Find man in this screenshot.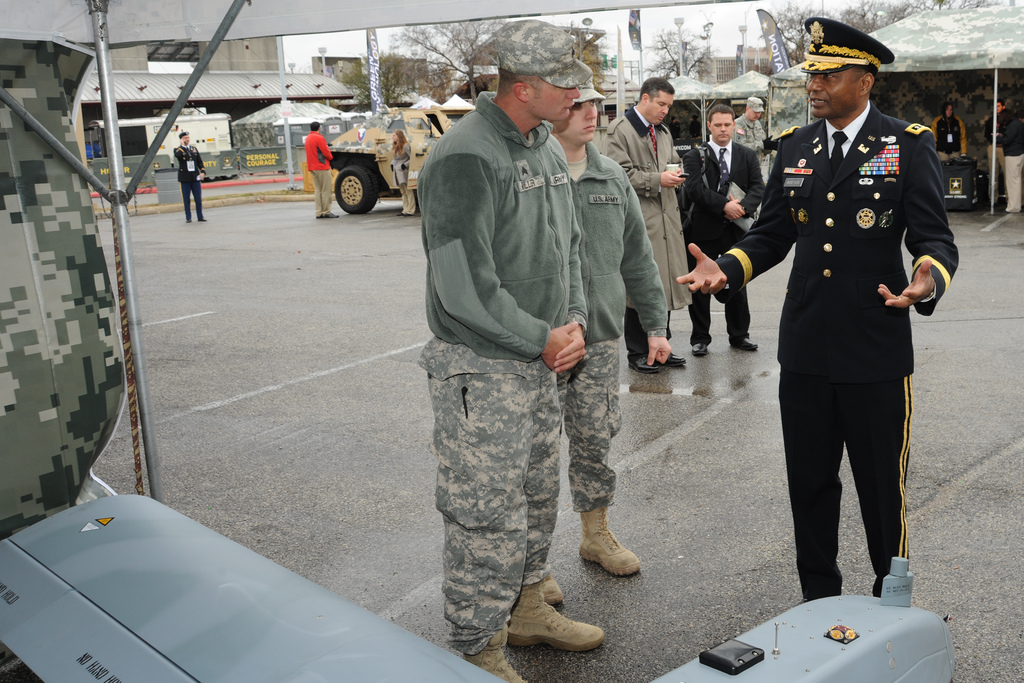
The bounding box for man is l=986, t=97, r=1011, b=199.
